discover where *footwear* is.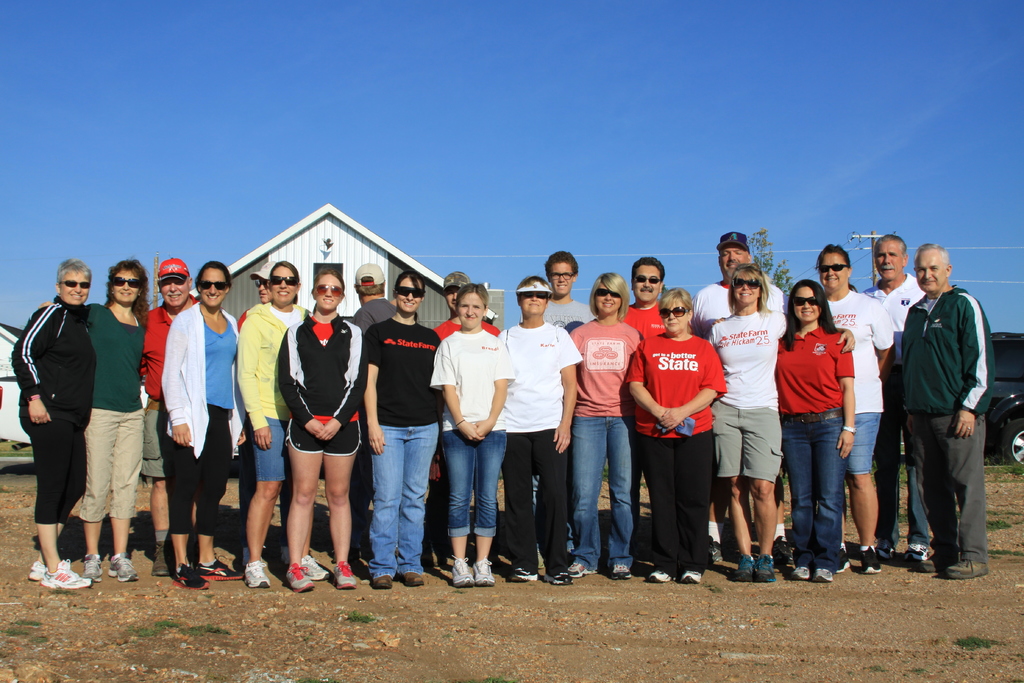
Discovered at box=[880, 543, 893, 562].
